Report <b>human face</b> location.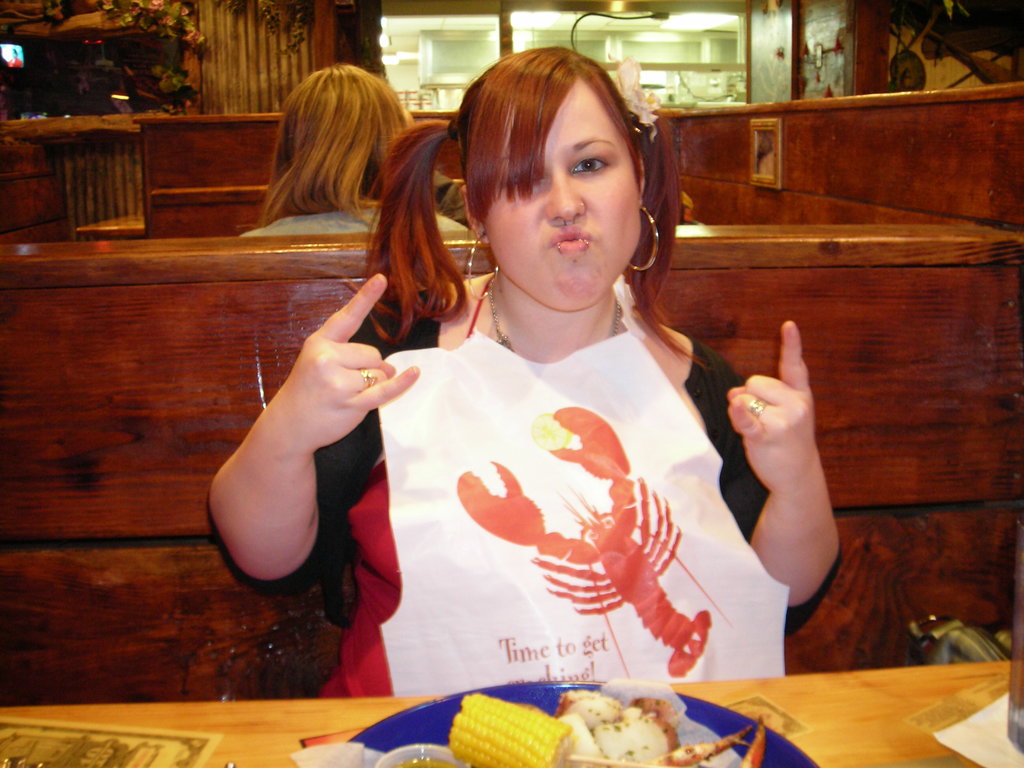
Report: 476, 67, 643, 308.
